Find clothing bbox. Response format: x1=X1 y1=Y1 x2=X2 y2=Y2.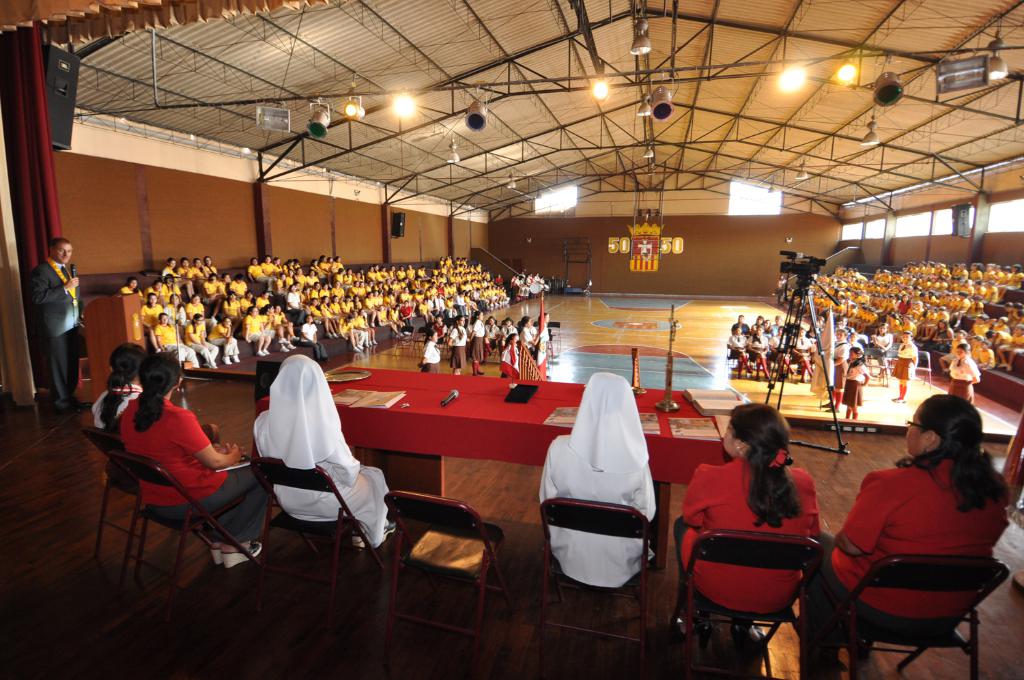
x1=498 y1=322 x2=515 y2=348.
